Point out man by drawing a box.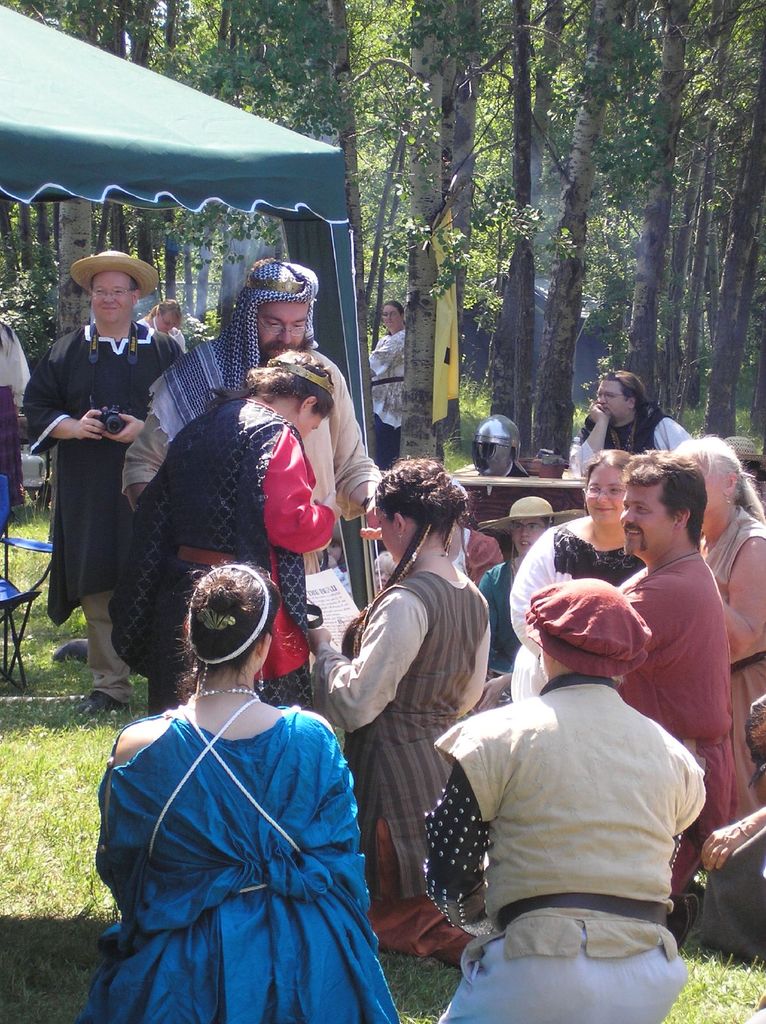
x1=614, y1=441, x2=729, y2=892.
